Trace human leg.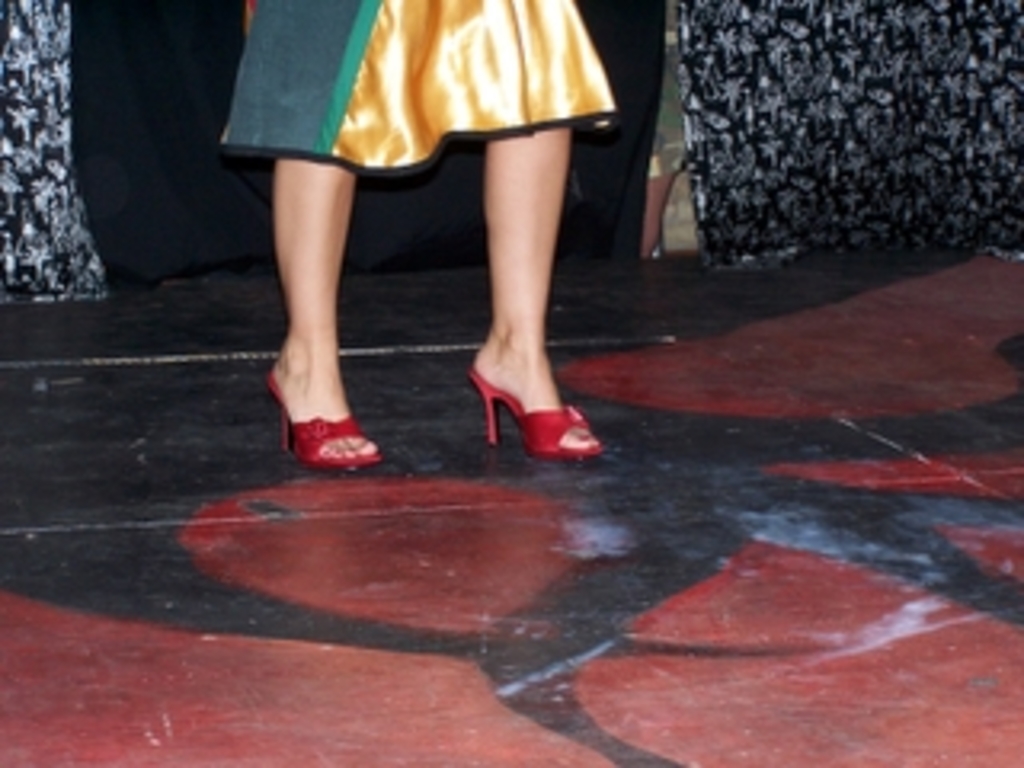
Traced to [470, 118, 598, 454].
